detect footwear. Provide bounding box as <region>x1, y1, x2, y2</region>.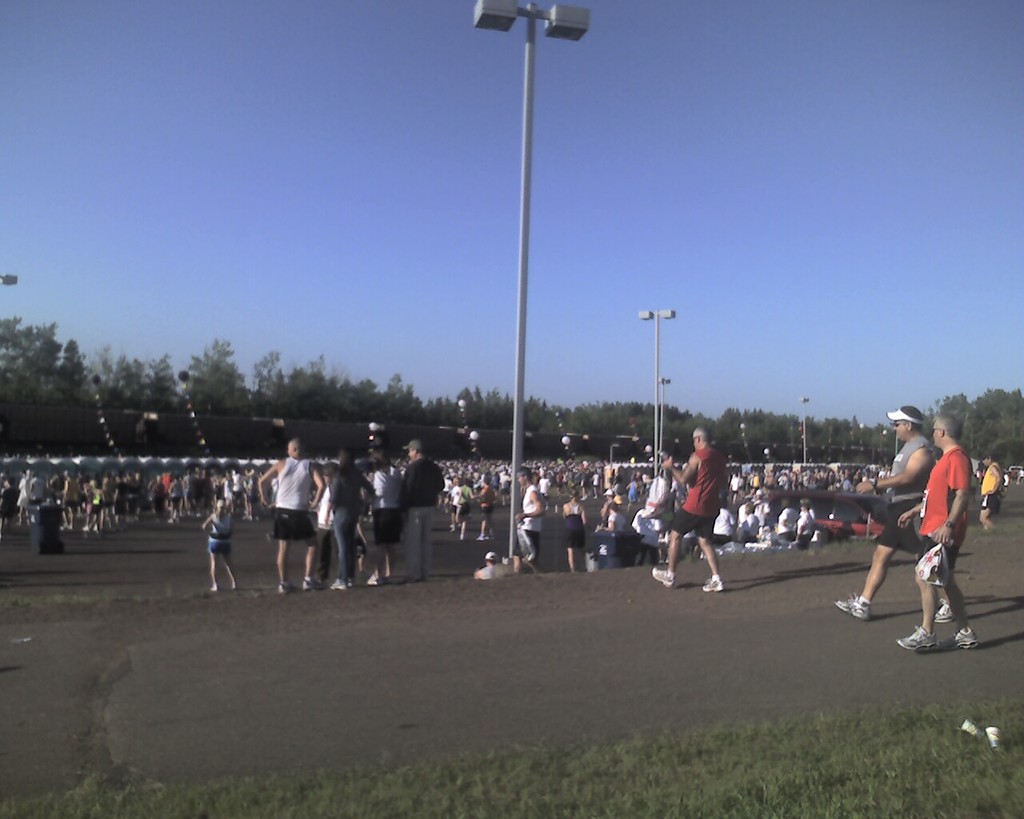
<region>329, 579, 350, 590</region>.
